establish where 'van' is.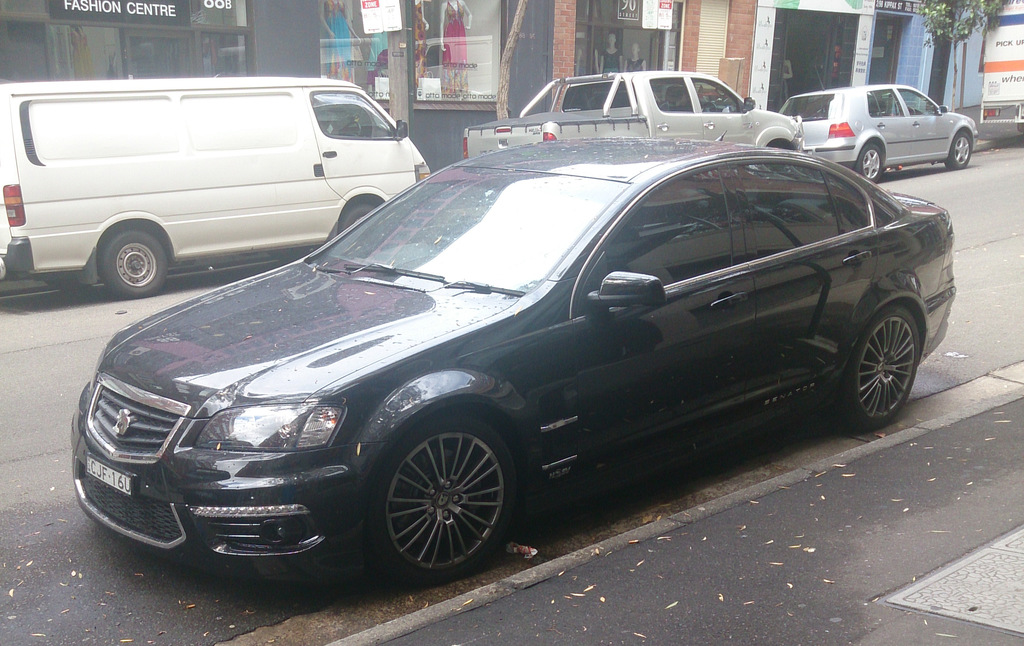
Established at (463, 70, 805, 154).
